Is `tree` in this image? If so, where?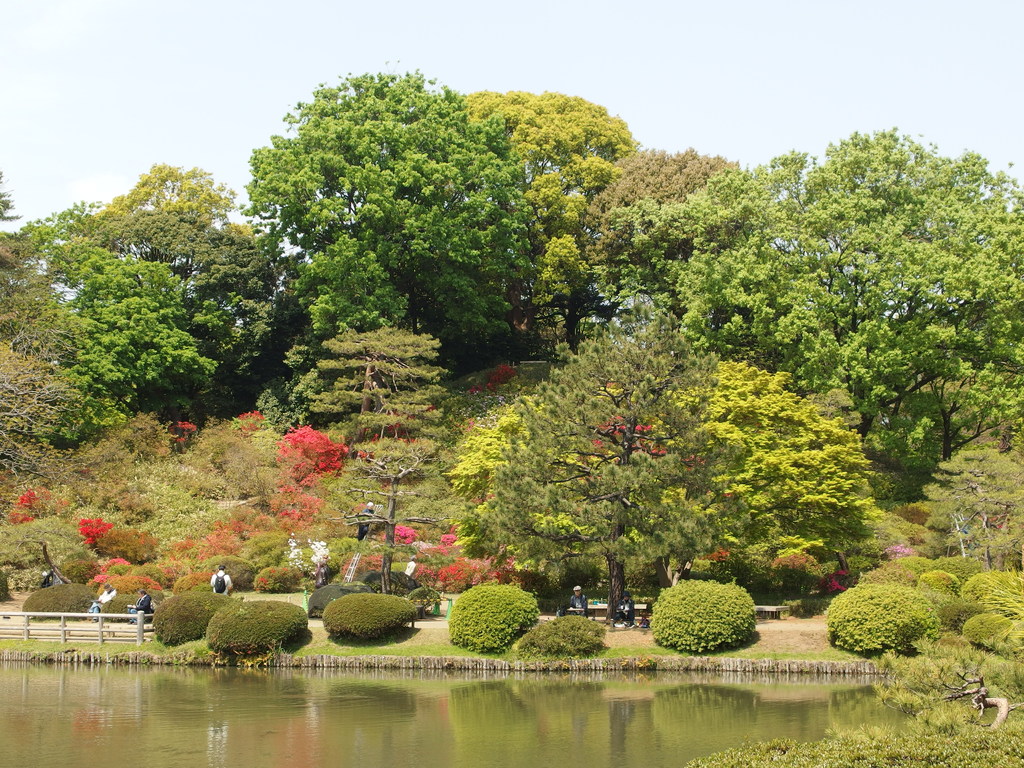
Yes, at {"left": 625, "top": 123, "right": 1023, "bottom": 439}.
